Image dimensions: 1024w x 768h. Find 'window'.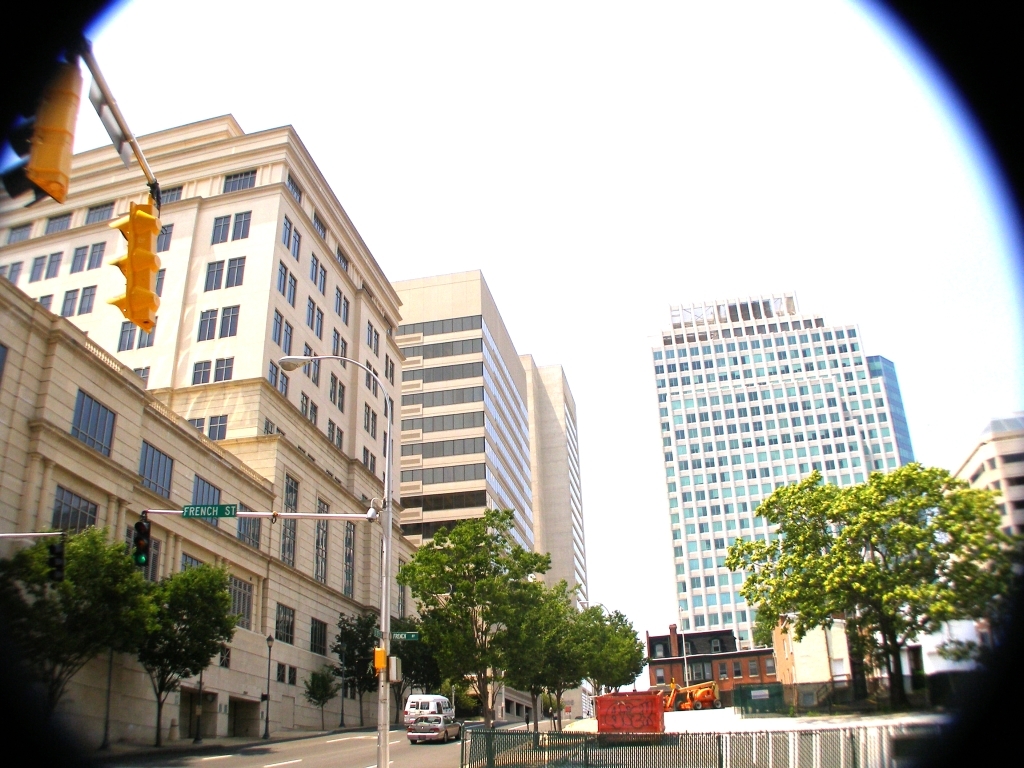
locate(147, 264, 164, 295).
